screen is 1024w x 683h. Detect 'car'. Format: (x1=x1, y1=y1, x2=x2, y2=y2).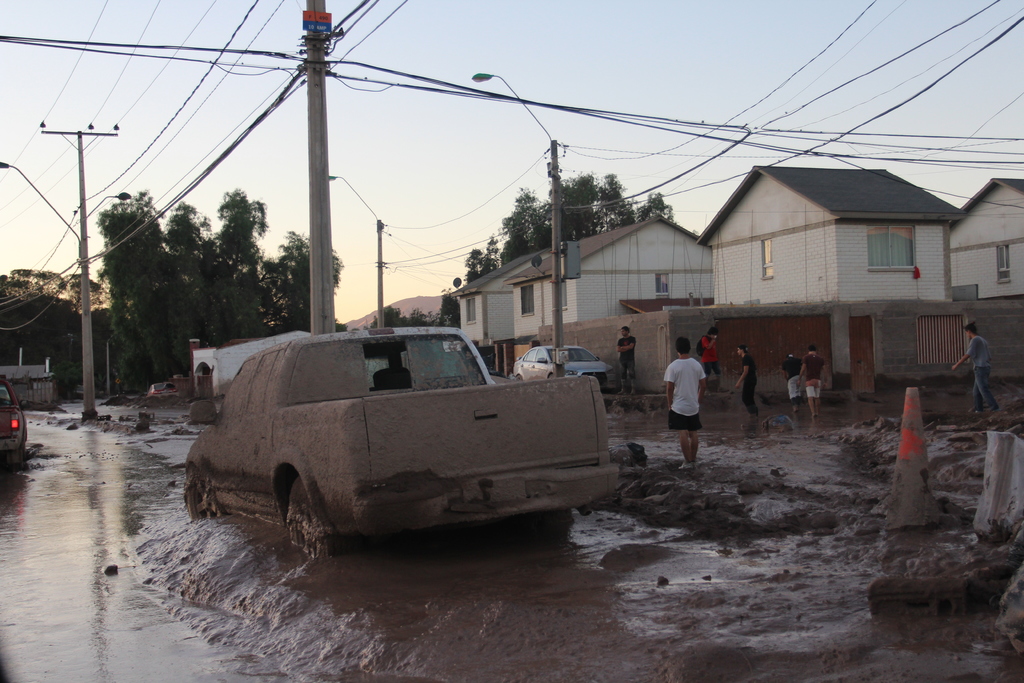
(x1=0, y1=378, x2=28, y2=457).
